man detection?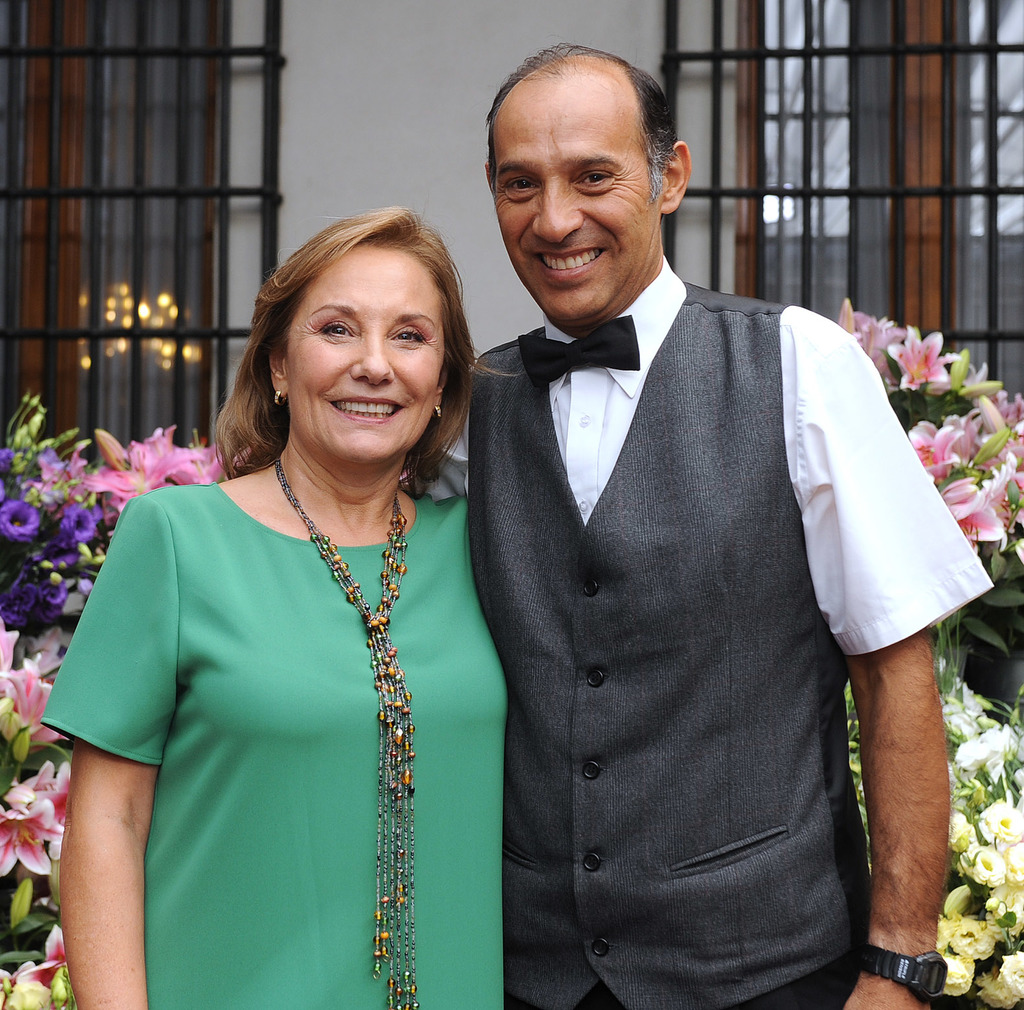
select_region(404, 20, 948, 1009)
